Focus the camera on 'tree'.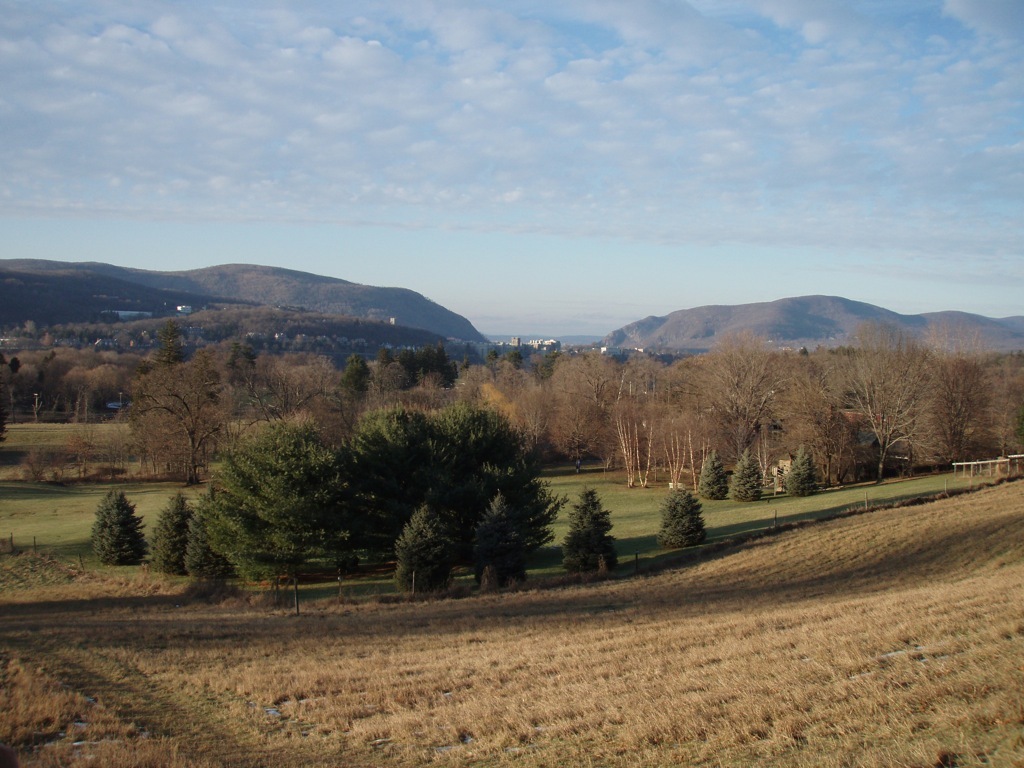
Focus region: bbox=[468, 491, 529, 591].
